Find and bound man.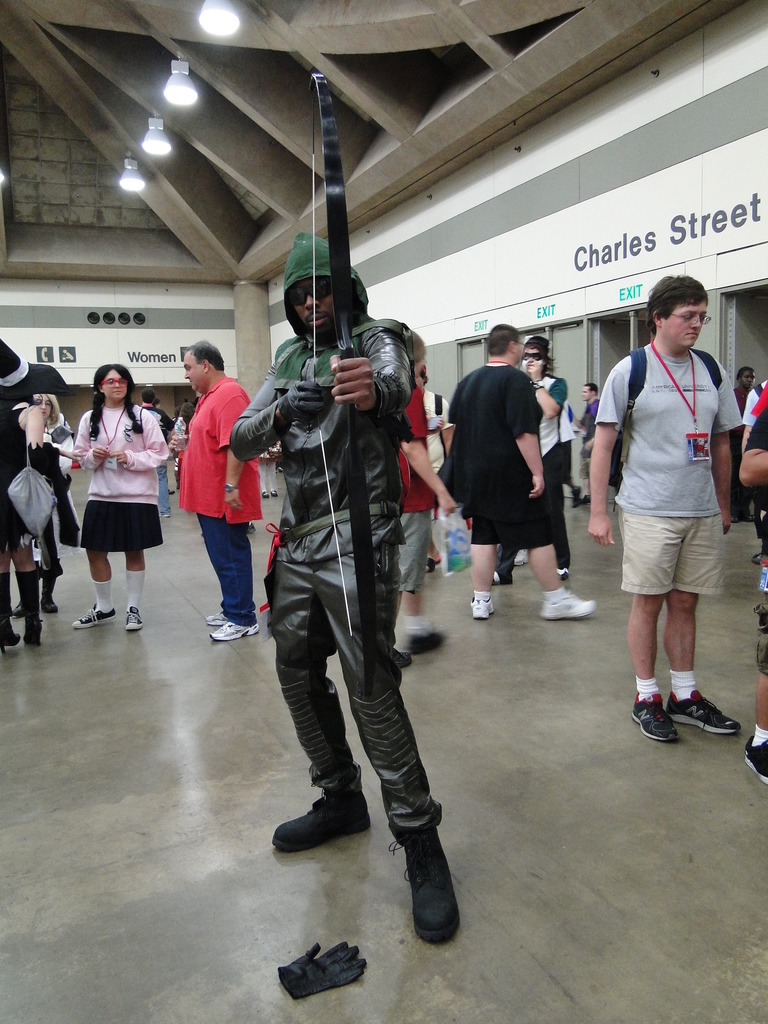
Bound: (499,331,572,589).
